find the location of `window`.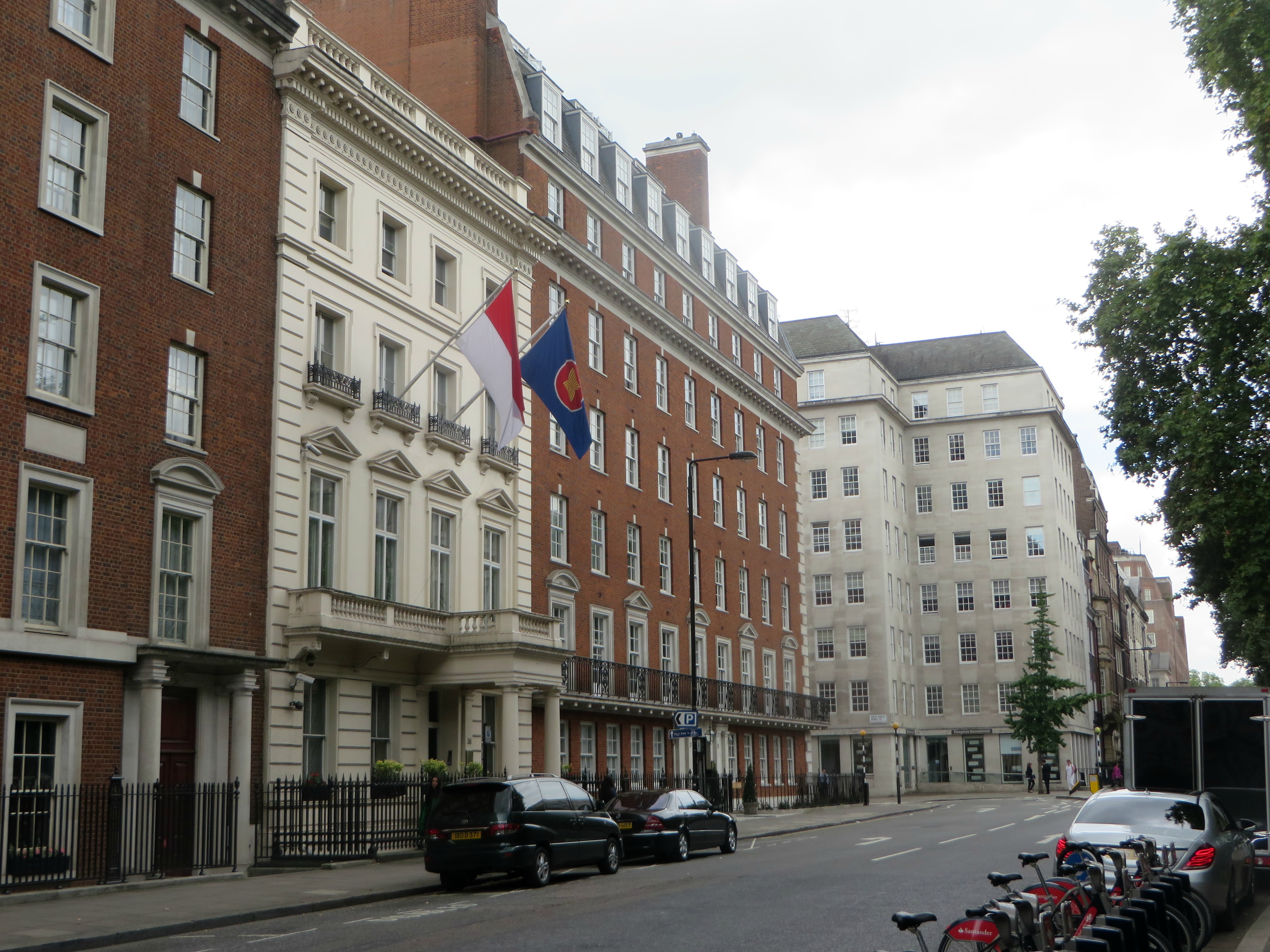
Location: (left=242, top=182, right=245, bottom=199).
